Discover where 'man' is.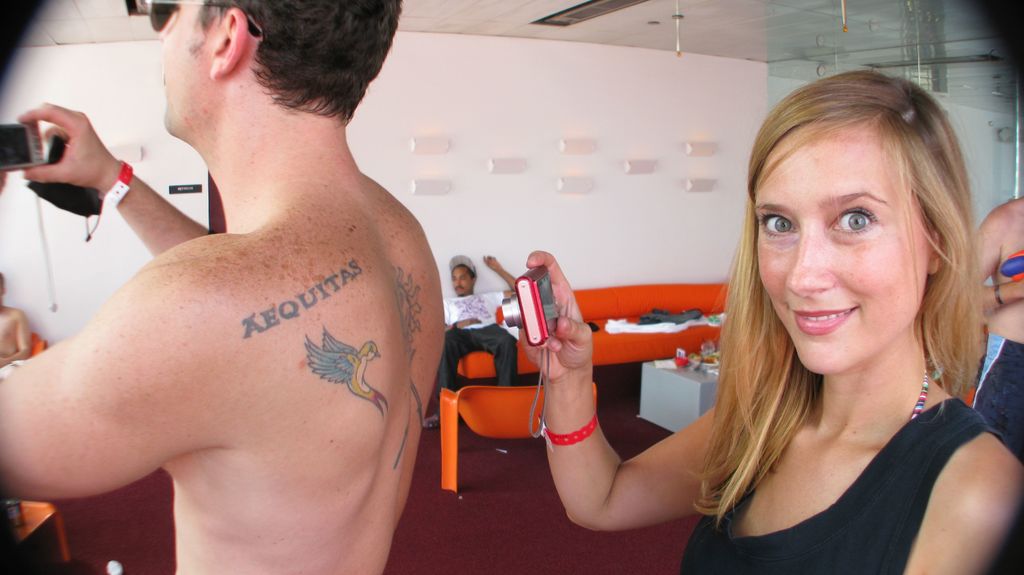
Discovered at l=420, t=249, r=522, b=430.
